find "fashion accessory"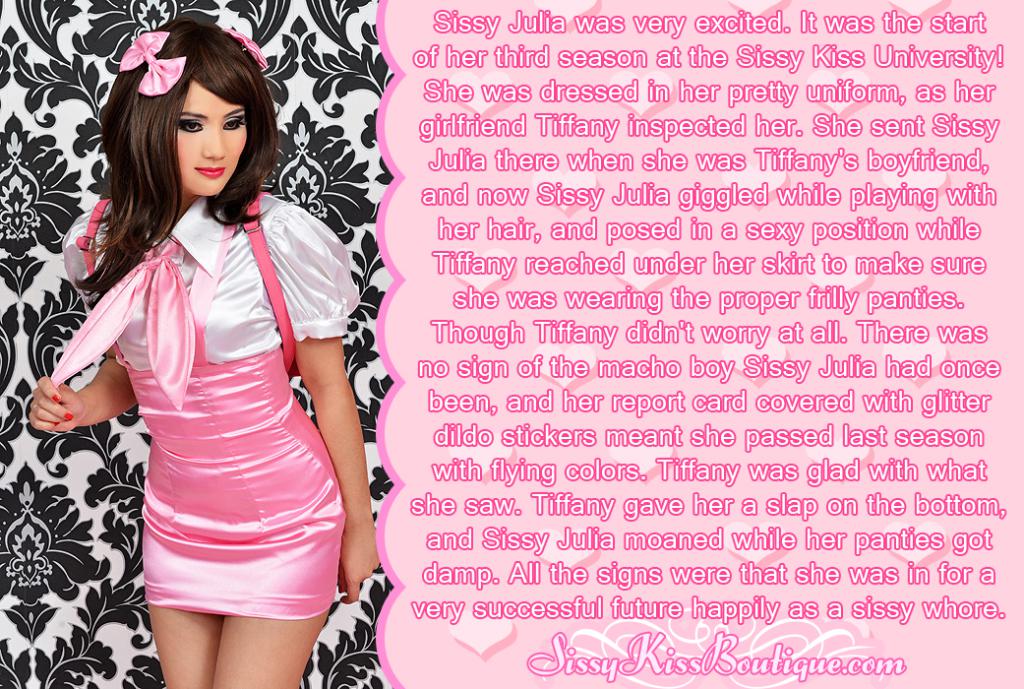
220,31,268,67
